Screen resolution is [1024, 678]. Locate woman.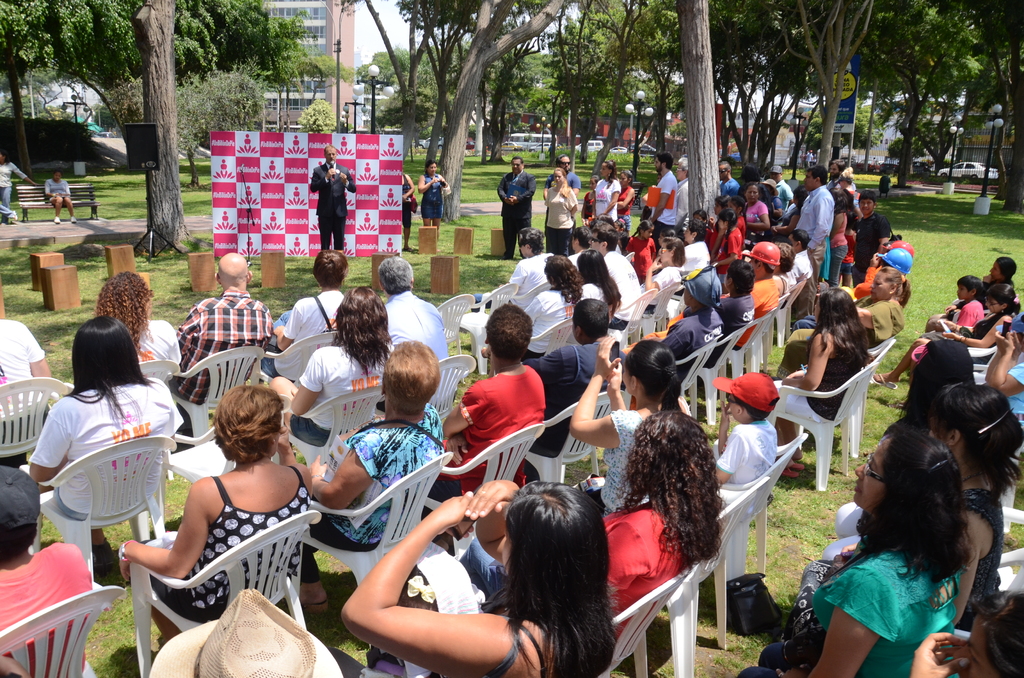
l=425, t=160, r=453, b=243.
